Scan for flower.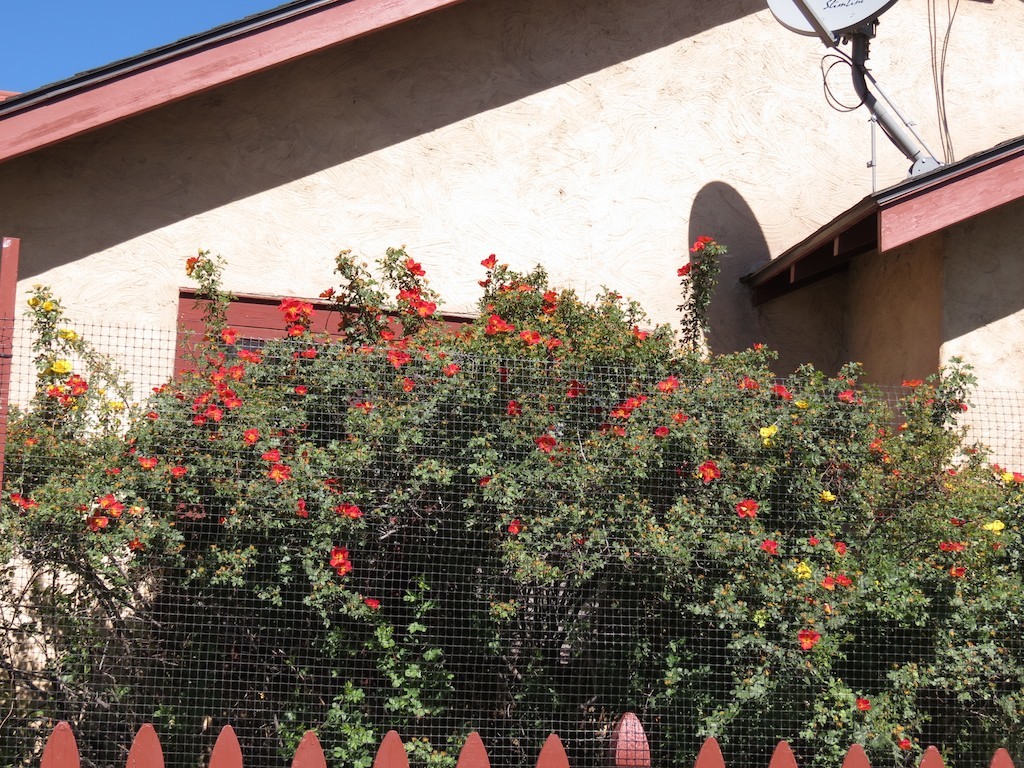
Scan result: detection(509, 517, 527, 534).
